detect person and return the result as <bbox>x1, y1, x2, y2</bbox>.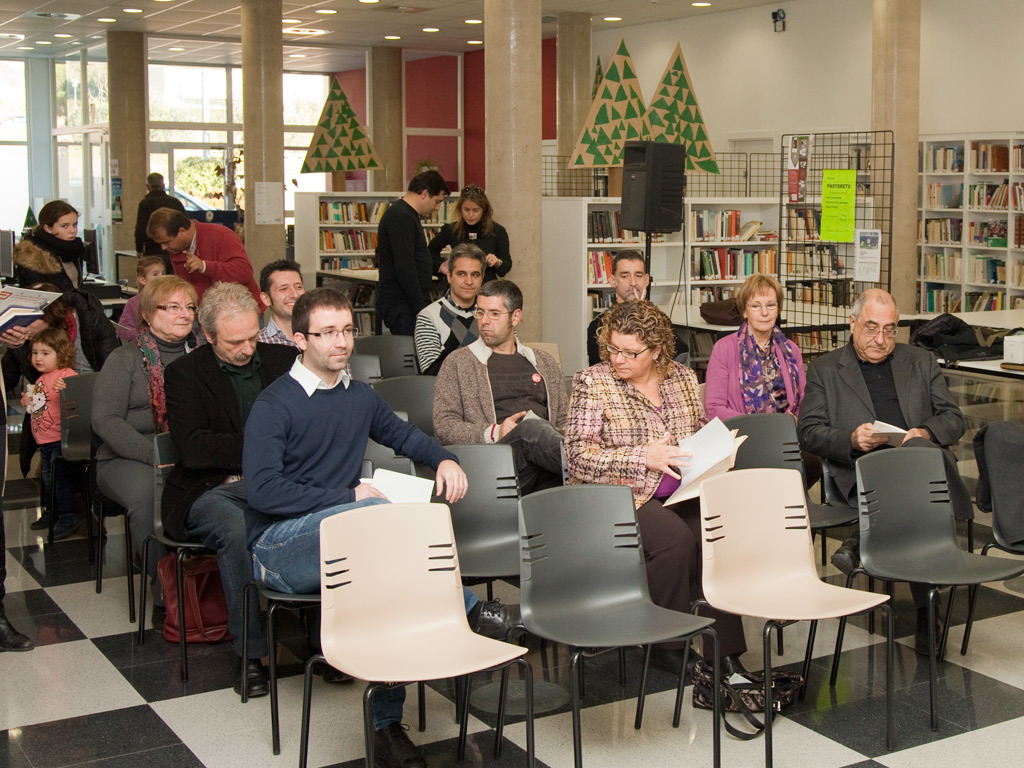
<bbox>792, 290, 971, 653</bbox>.
